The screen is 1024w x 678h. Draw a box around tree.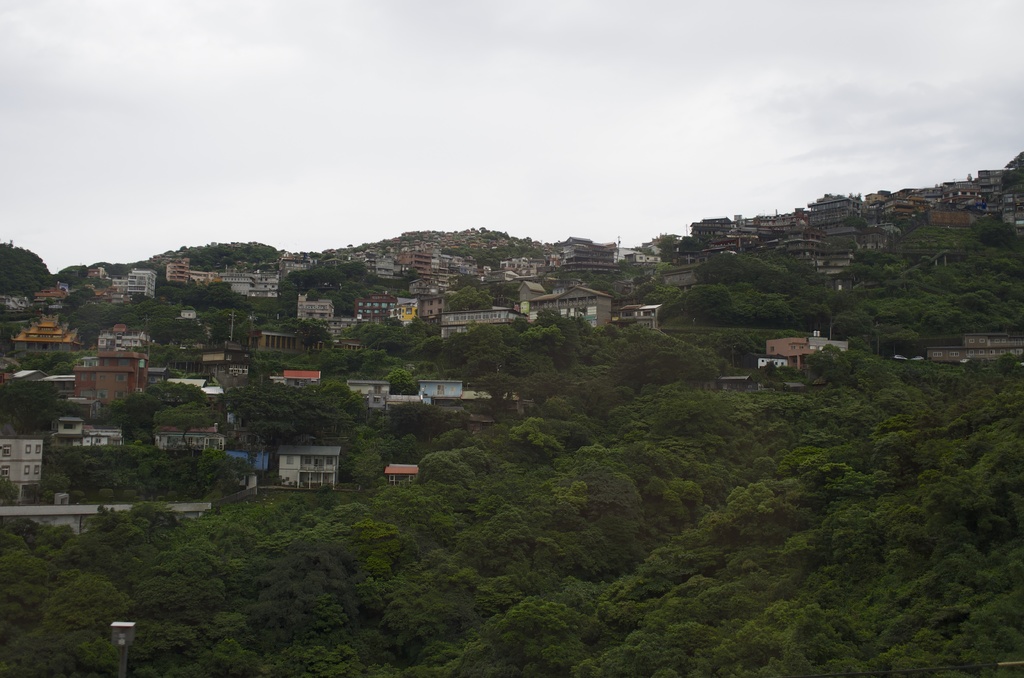
0 234 60 303.
